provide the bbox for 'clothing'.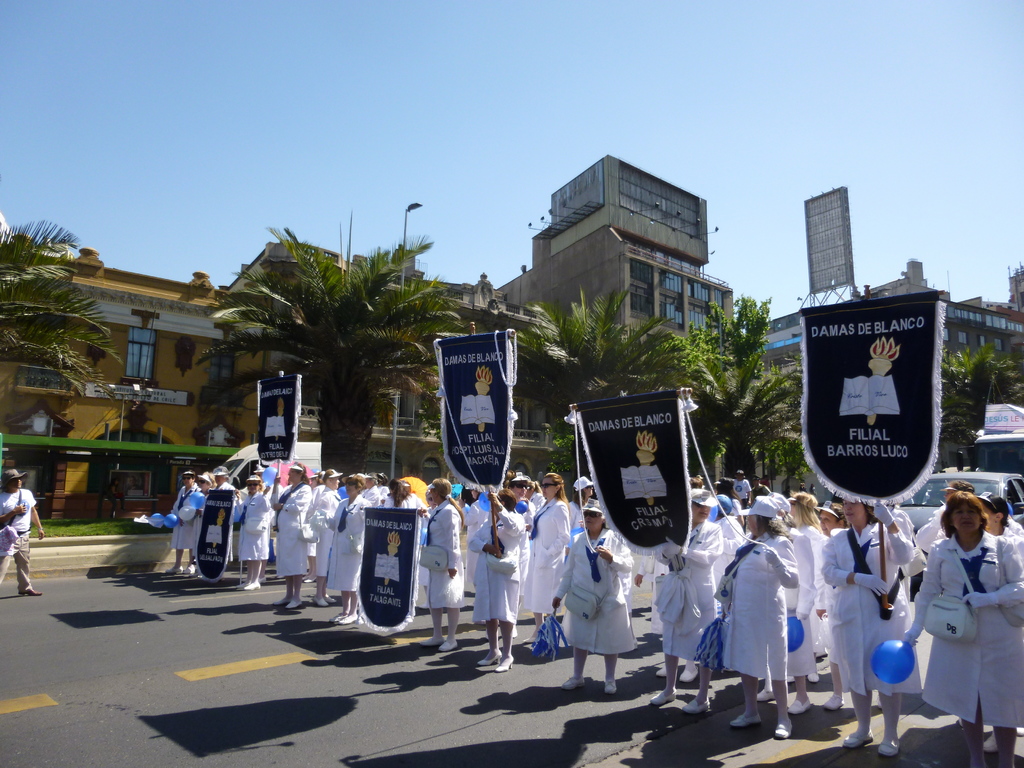
732, 478, 753, 506.
